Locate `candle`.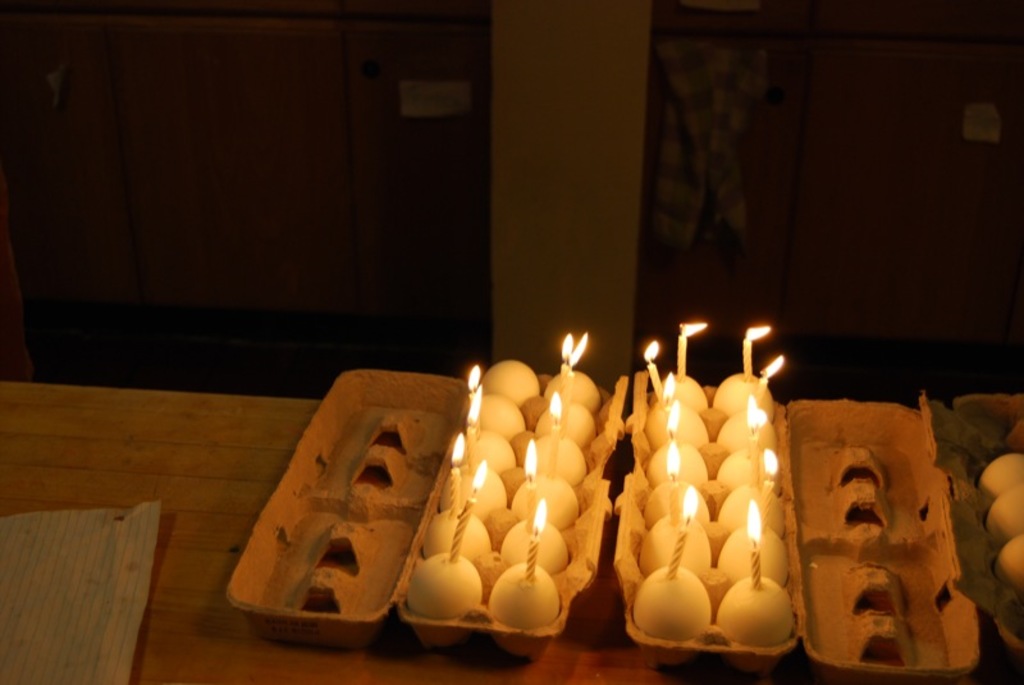
Bounding box: locate(470, 362, 486, 420).
